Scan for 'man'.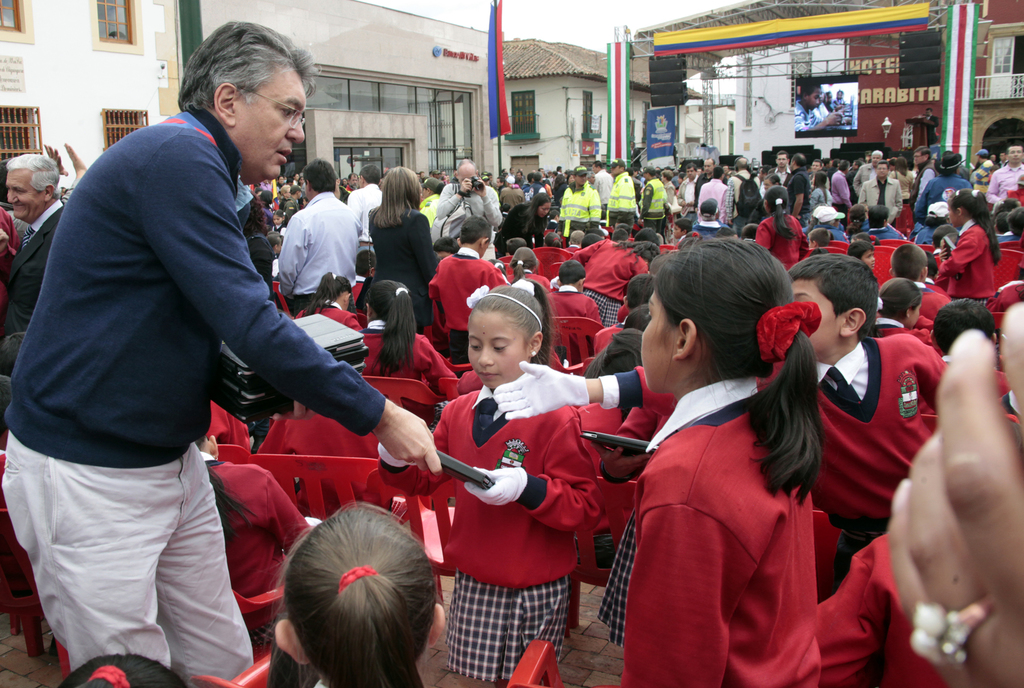
Scan result: rect(787, 154, 811, 244).
